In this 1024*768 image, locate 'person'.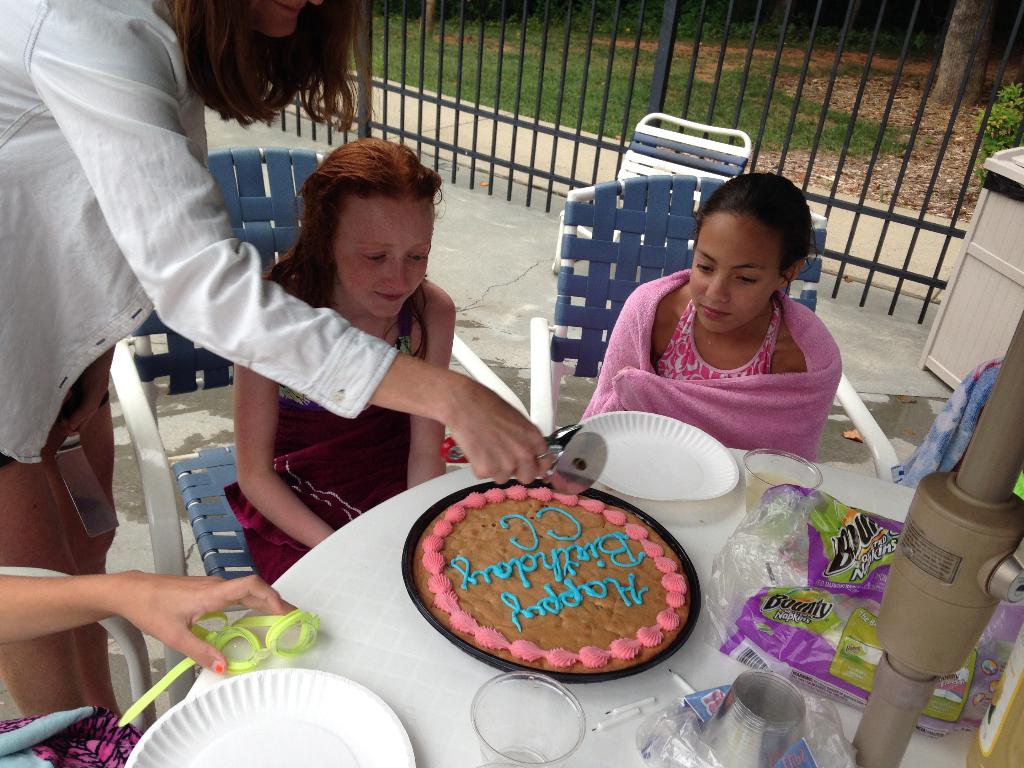
Bounding box: <bbox>226, 137, 457, 584</bbox>.
